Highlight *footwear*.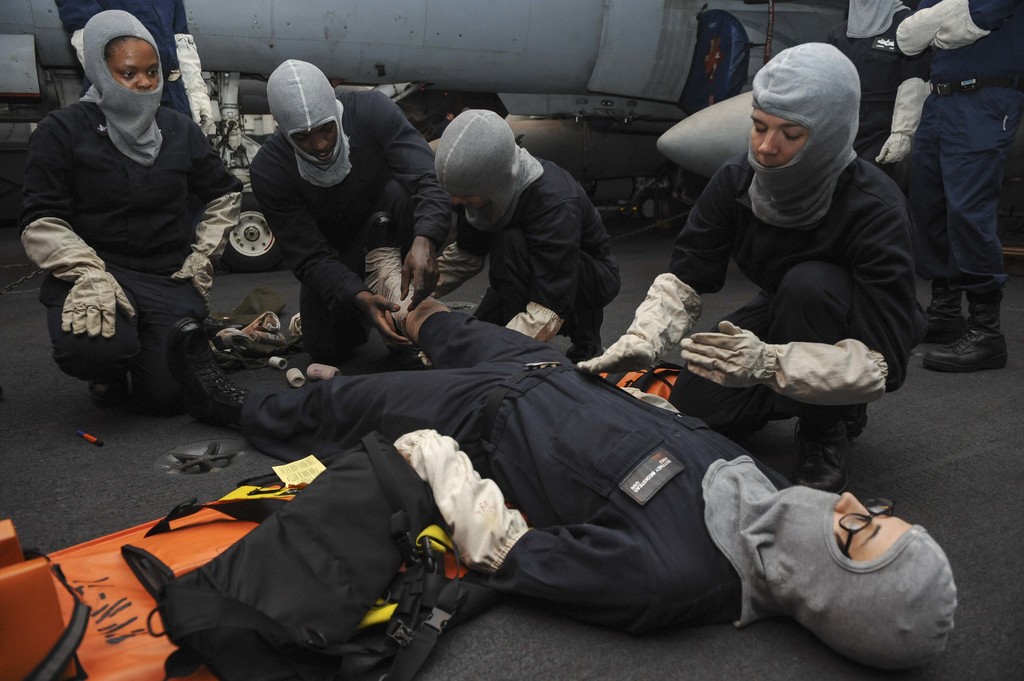
Highlighted region: (787, 399, 838, 497).
